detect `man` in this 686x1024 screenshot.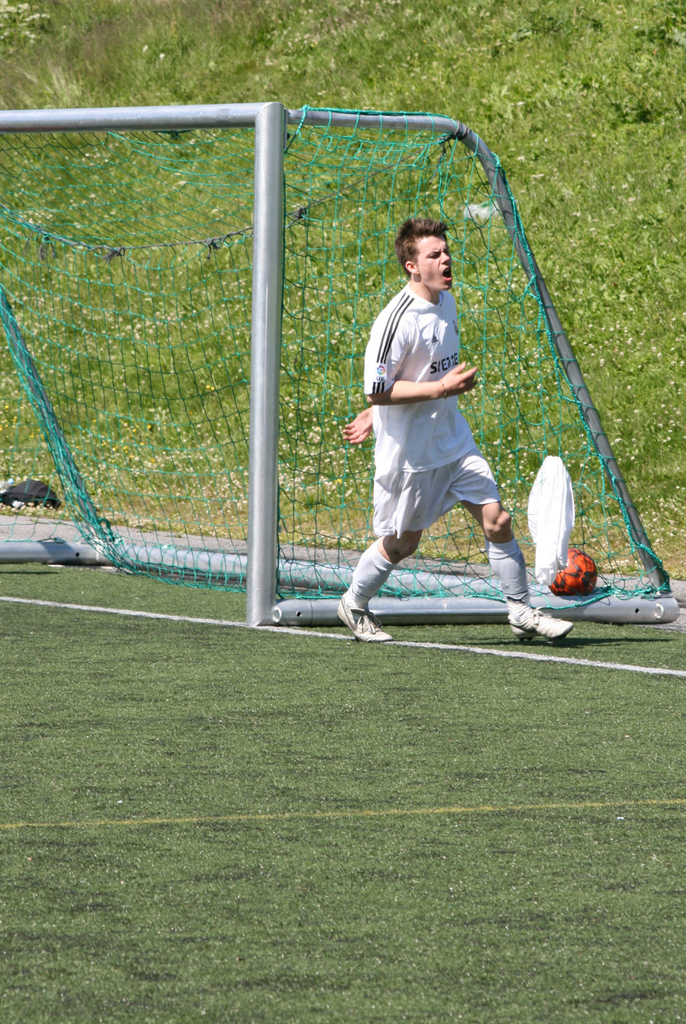
Detection: (left=348, top=194, right=538, bottom=635).
